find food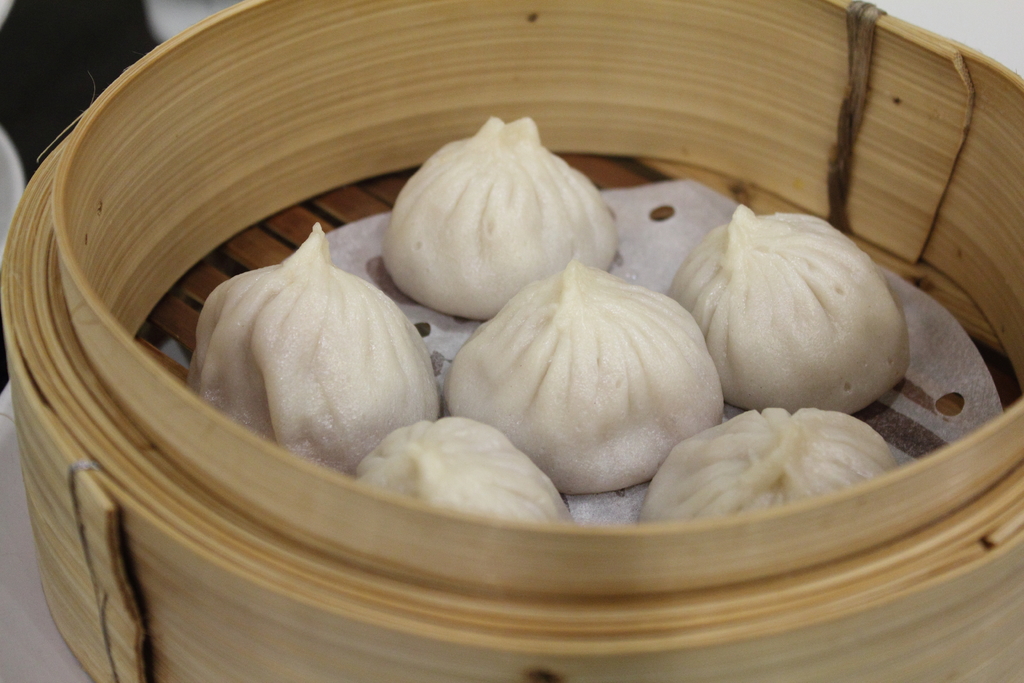
{"x1": 636, "y1": 406, "x2": 901, "y2": 529}
